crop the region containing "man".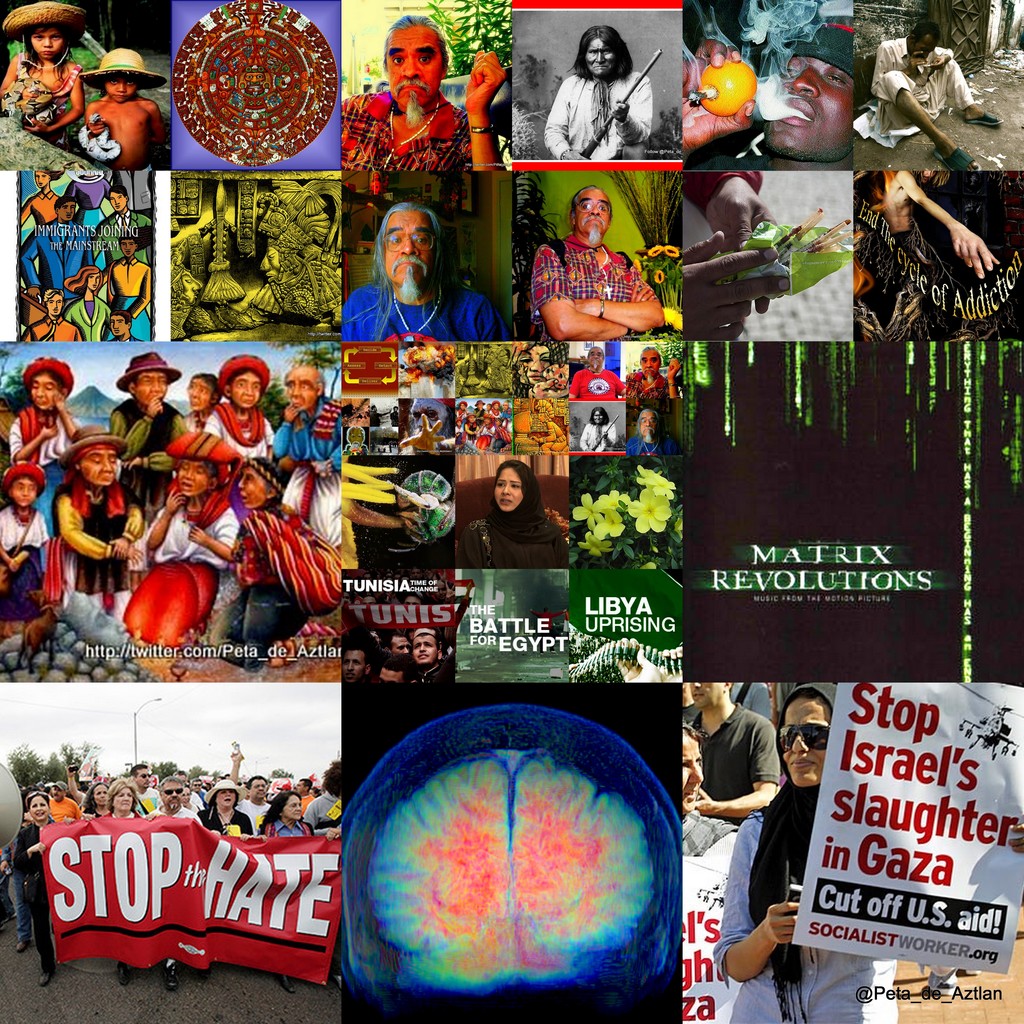
Crop region: locate(282, 757, 342, 988).
